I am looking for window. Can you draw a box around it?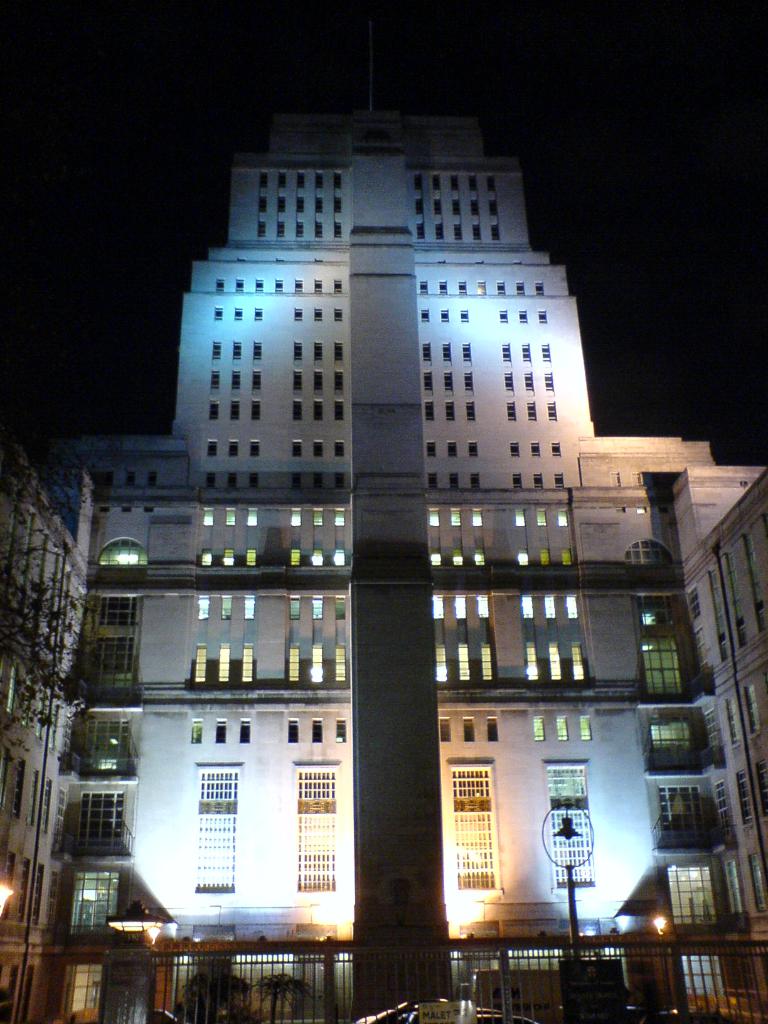
Sure, the bounding box is <box>566,596,580,620</box>.
